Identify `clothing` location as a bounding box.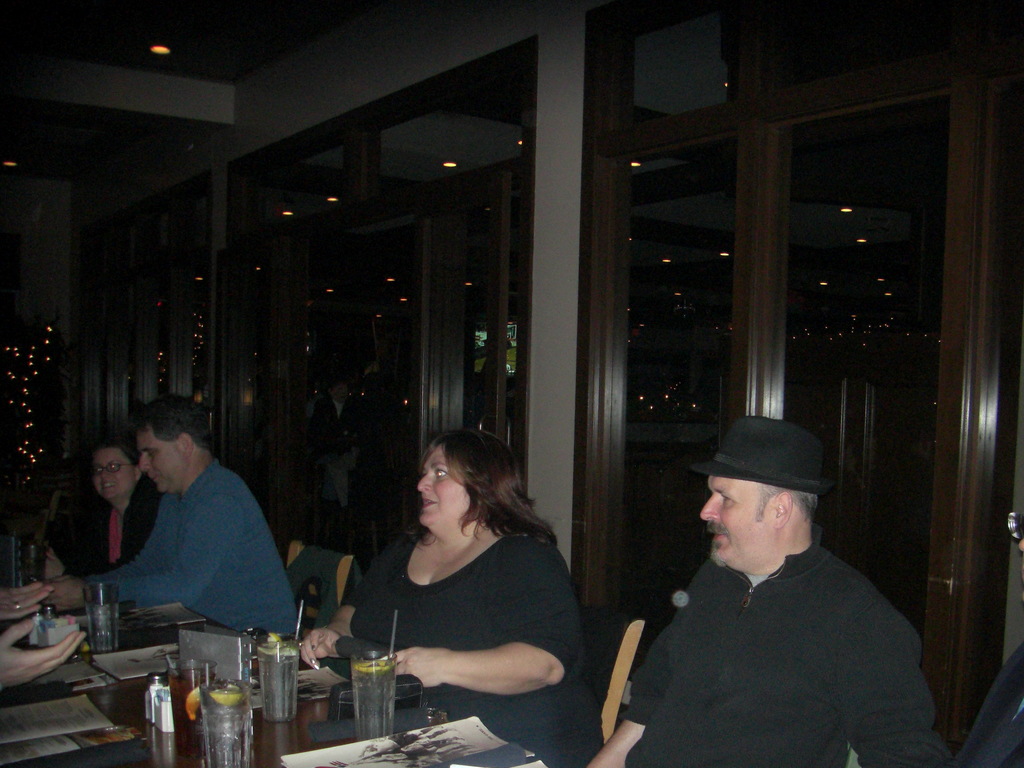
detection(600, 473, 952, 767).
